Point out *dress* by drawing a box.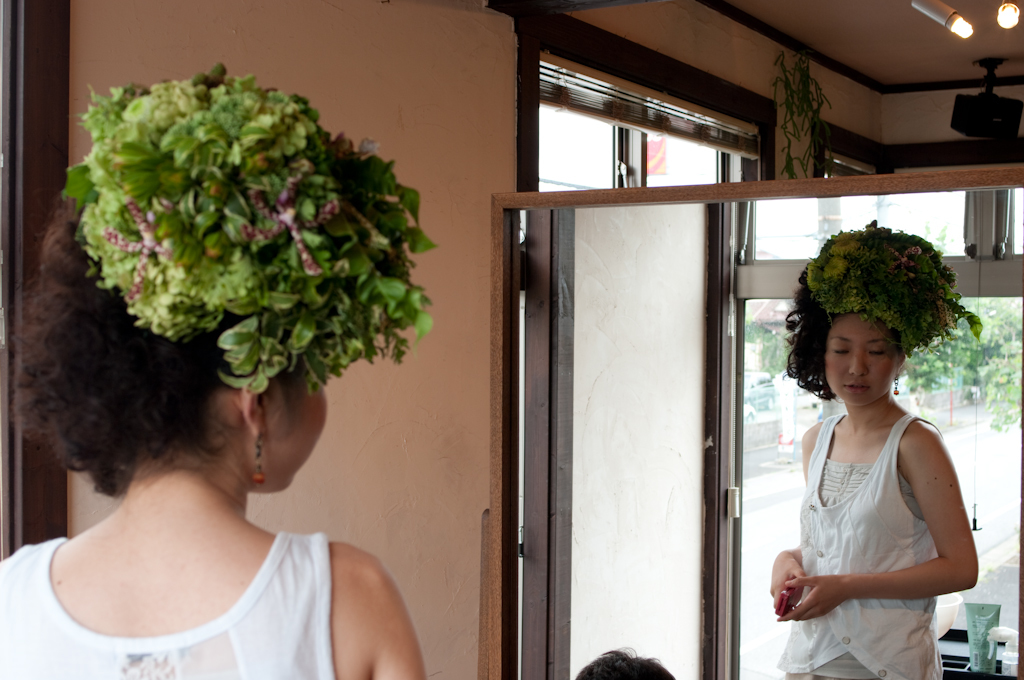
Rect(769, 406, 956, 679).
